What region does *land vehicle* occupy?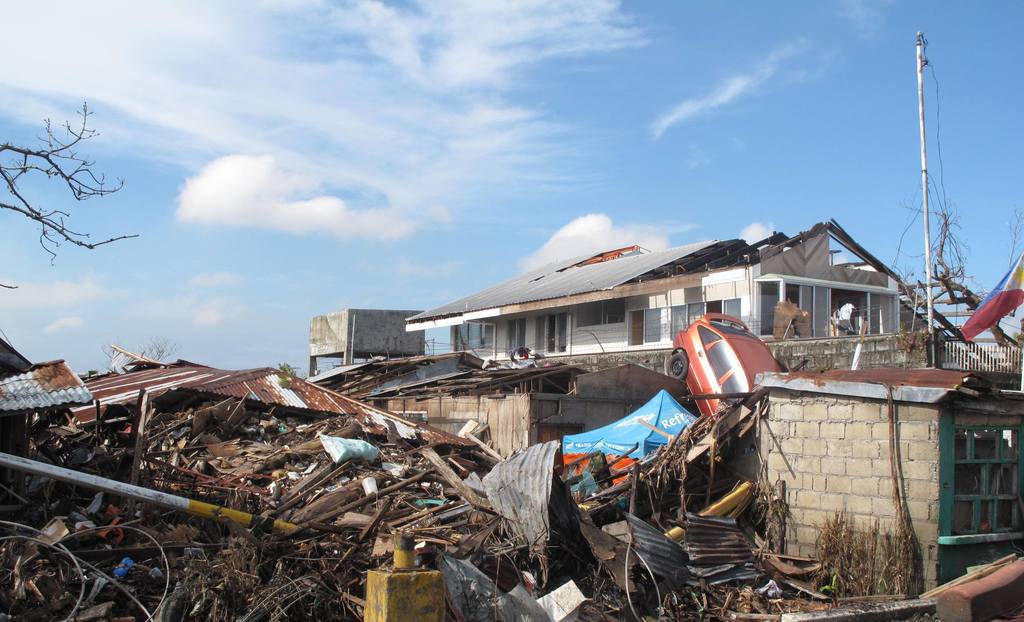
668:327:781:429.
